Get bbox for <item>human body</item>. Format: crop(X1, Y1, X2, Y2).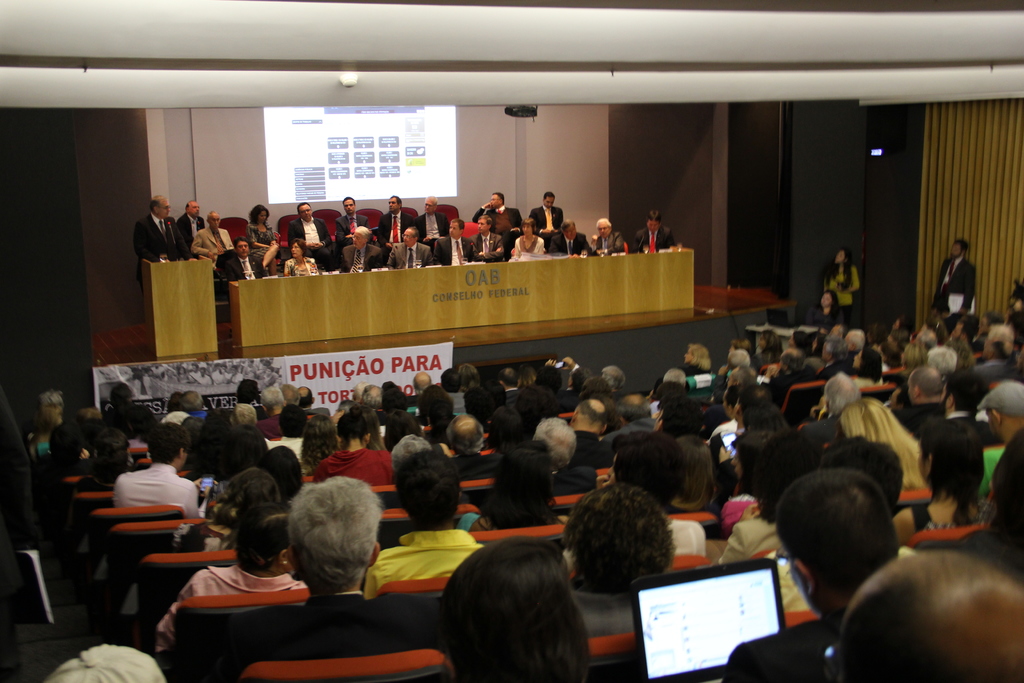
crop(340, 247, 383, 283).
